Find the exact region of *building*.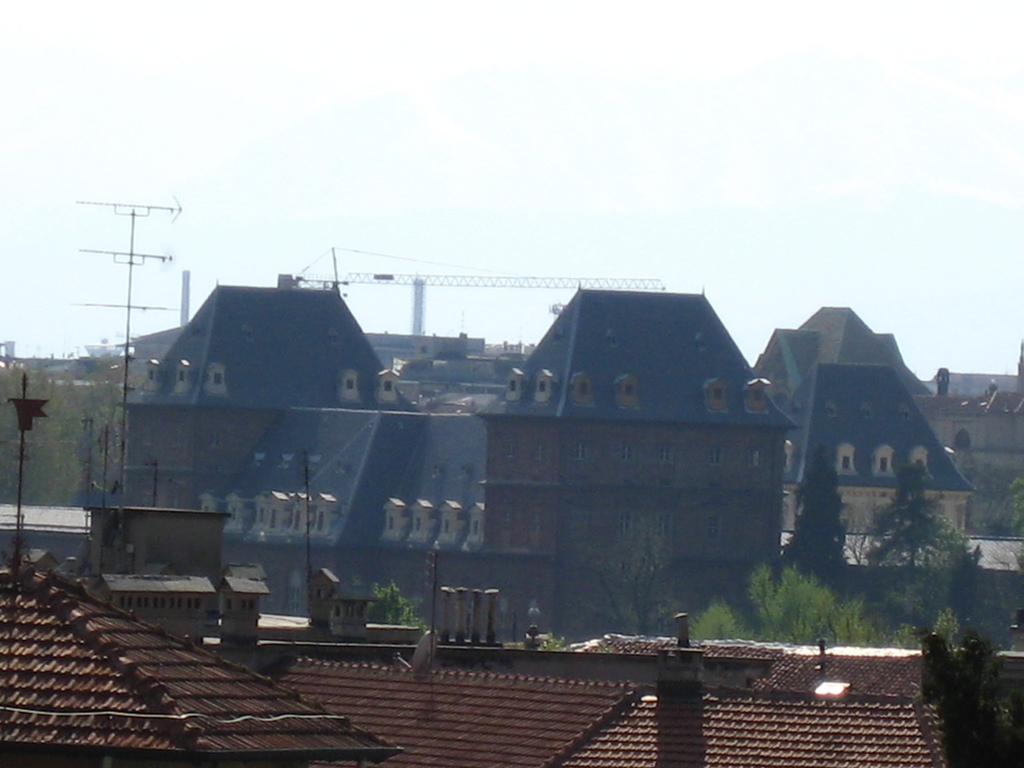
Exact region: <region>0, 572, 401, 767</region>.
